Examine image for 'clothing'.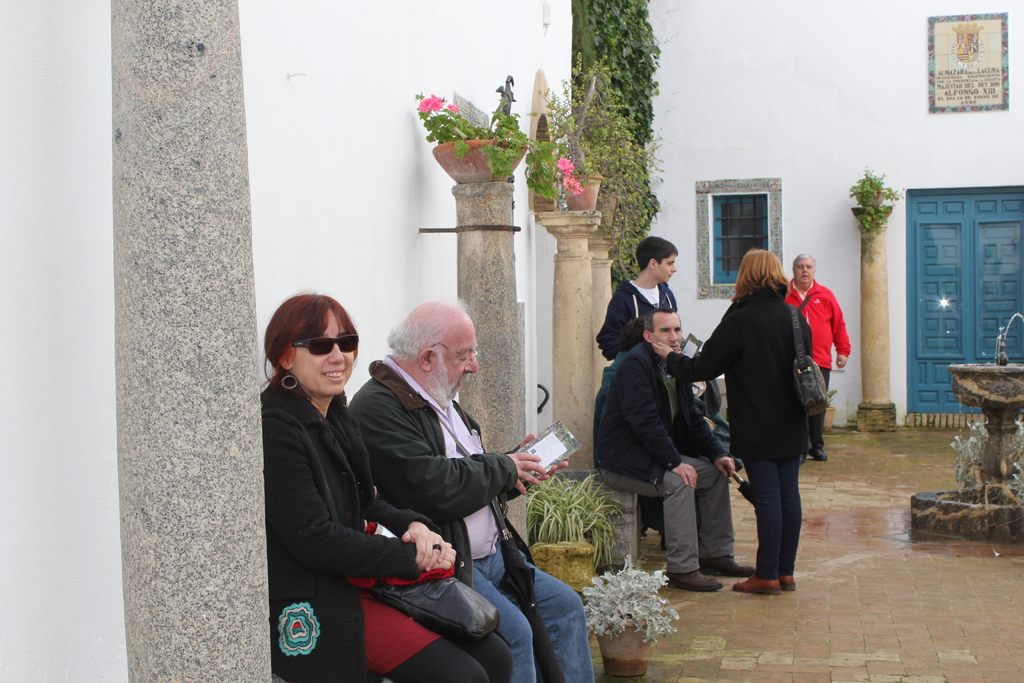
Examination result: x1=592, y1=274, x2=677, y2=360.
